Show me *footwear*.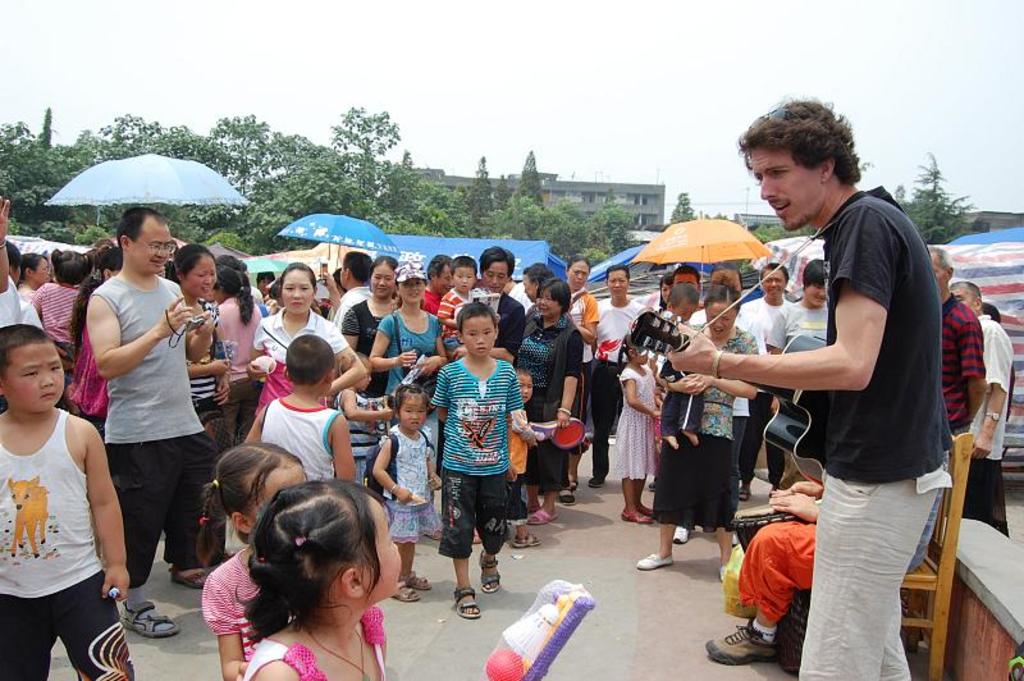
*footwear* is here: detection(508, 536, 526, 548).
